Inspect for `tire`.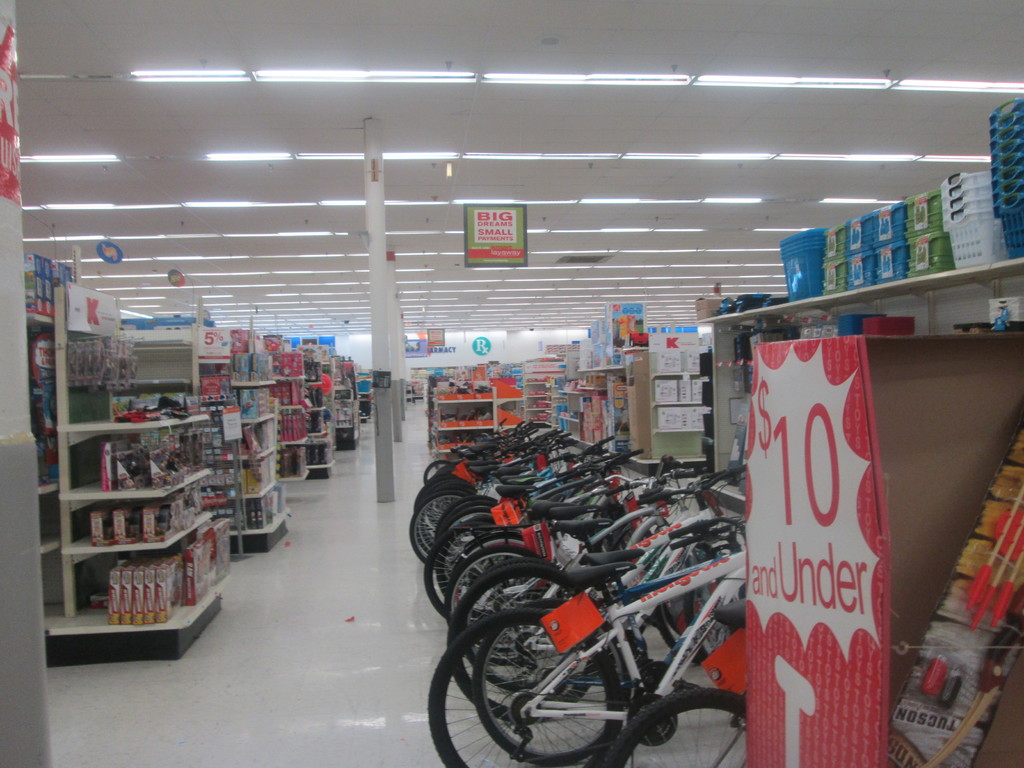
Inspection: (x1=419, y1=604, x2=627, y2=767).
